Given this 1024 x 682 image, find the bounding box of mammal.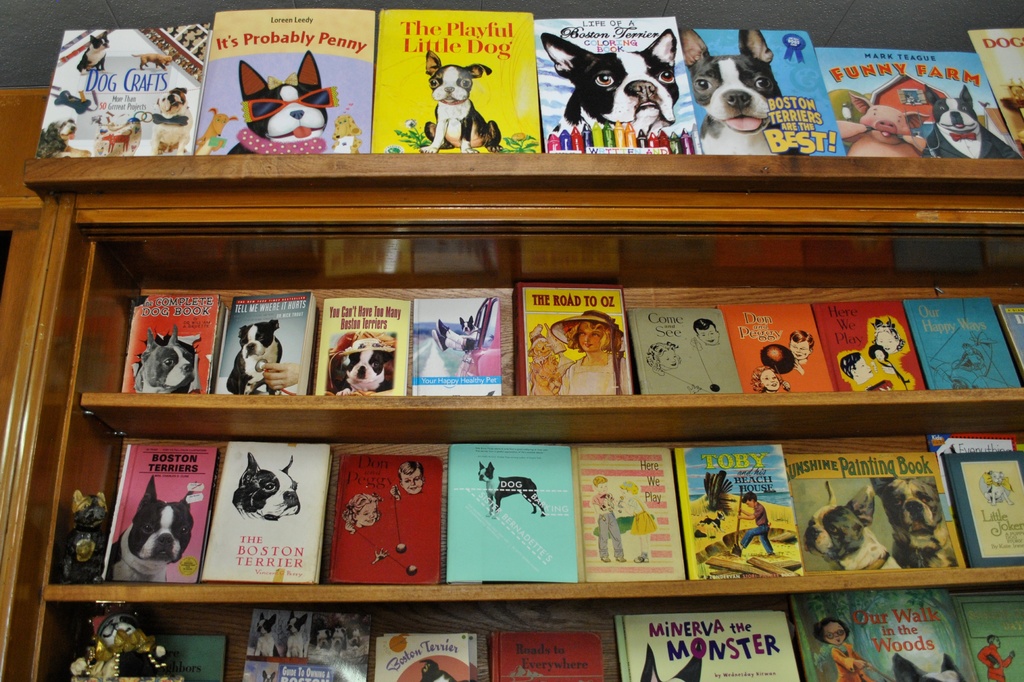
{"x1": 73, "y1": 28, "x2": 110, "y2": 71}.
